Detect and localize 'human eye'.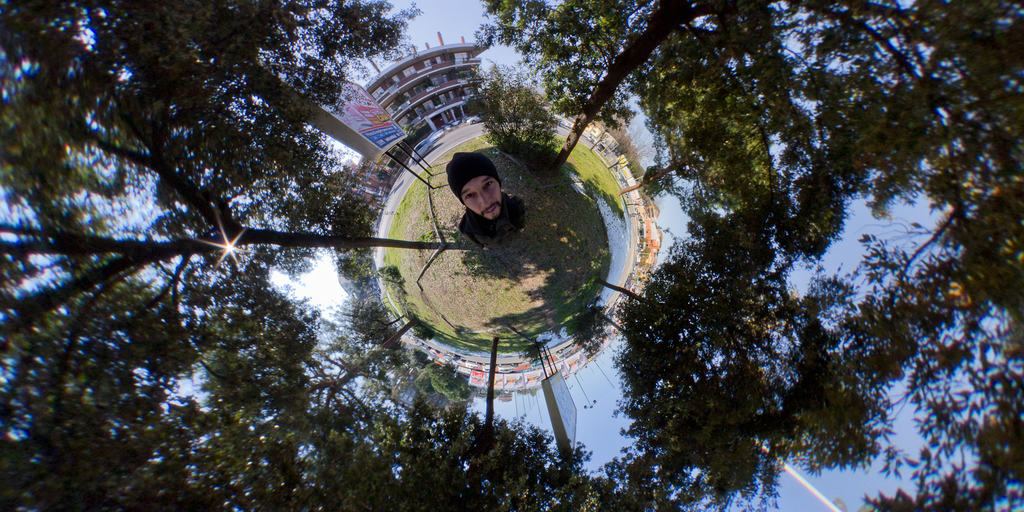
Localized at [481,181,495,190].
